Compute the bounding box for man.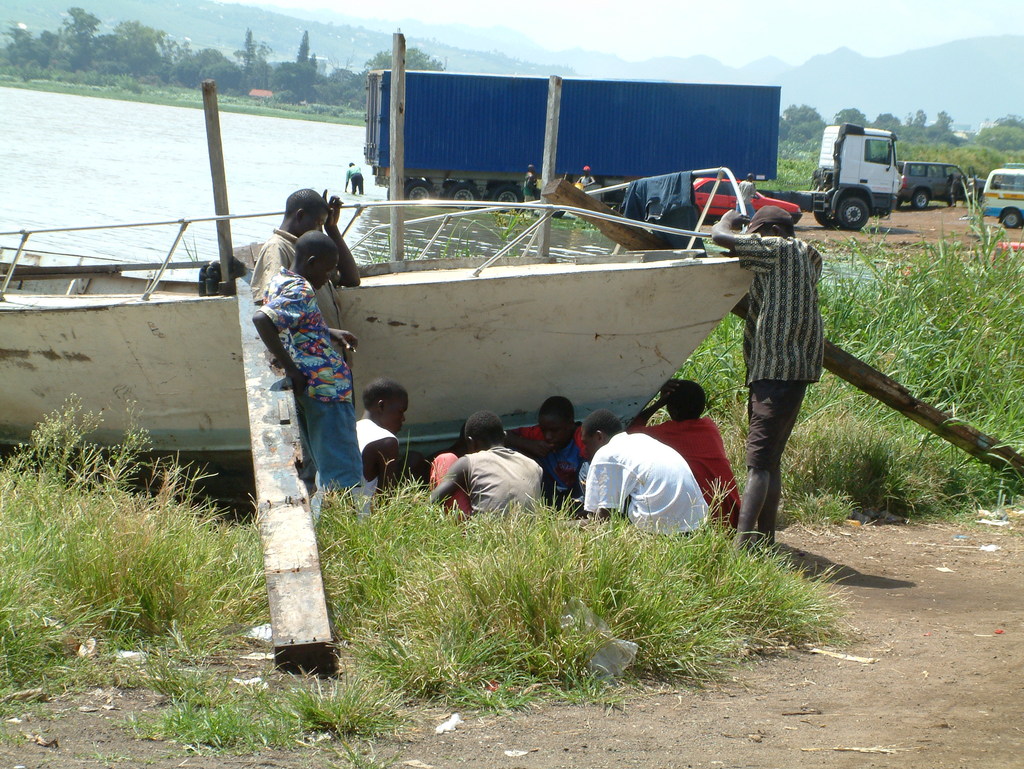
<box>729,168,755,223</box>.
